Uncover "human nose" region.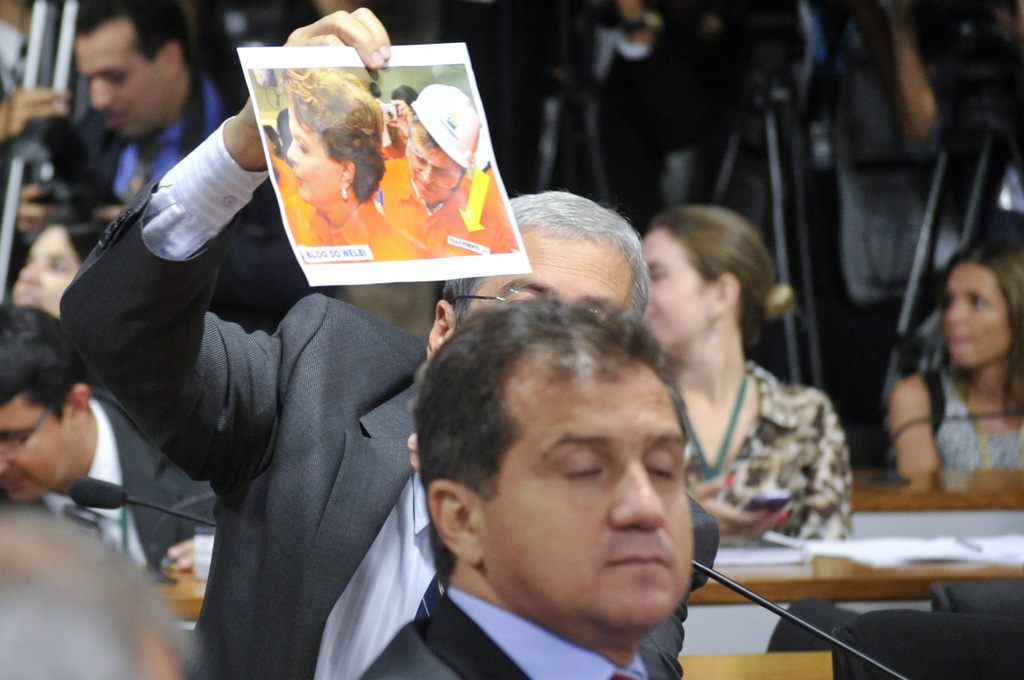
Uncovered: (left=89, top=76, right=115, bottom=108).
